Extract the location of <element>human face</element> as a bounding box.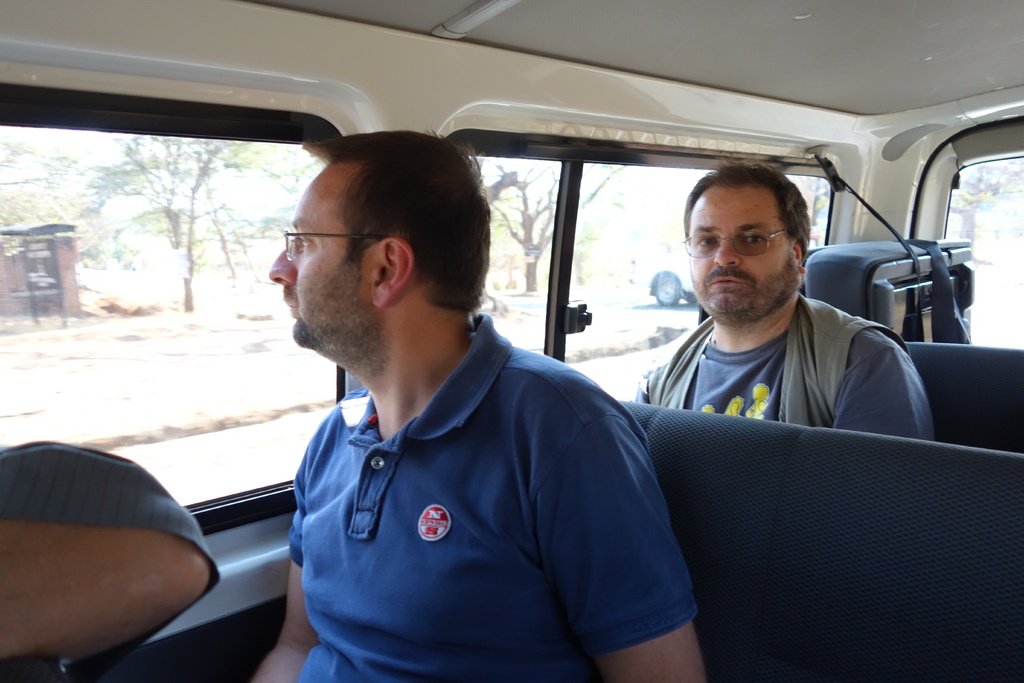
269:163:376:357.
